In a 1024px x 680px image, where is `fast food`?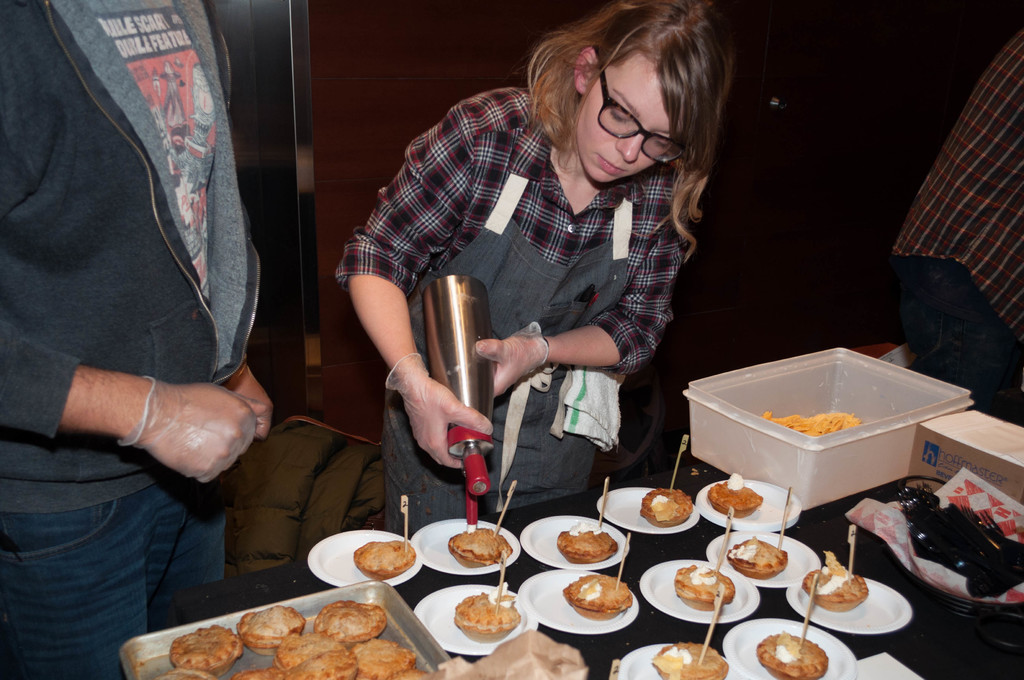
select_region(154, 604, 447, 679).
